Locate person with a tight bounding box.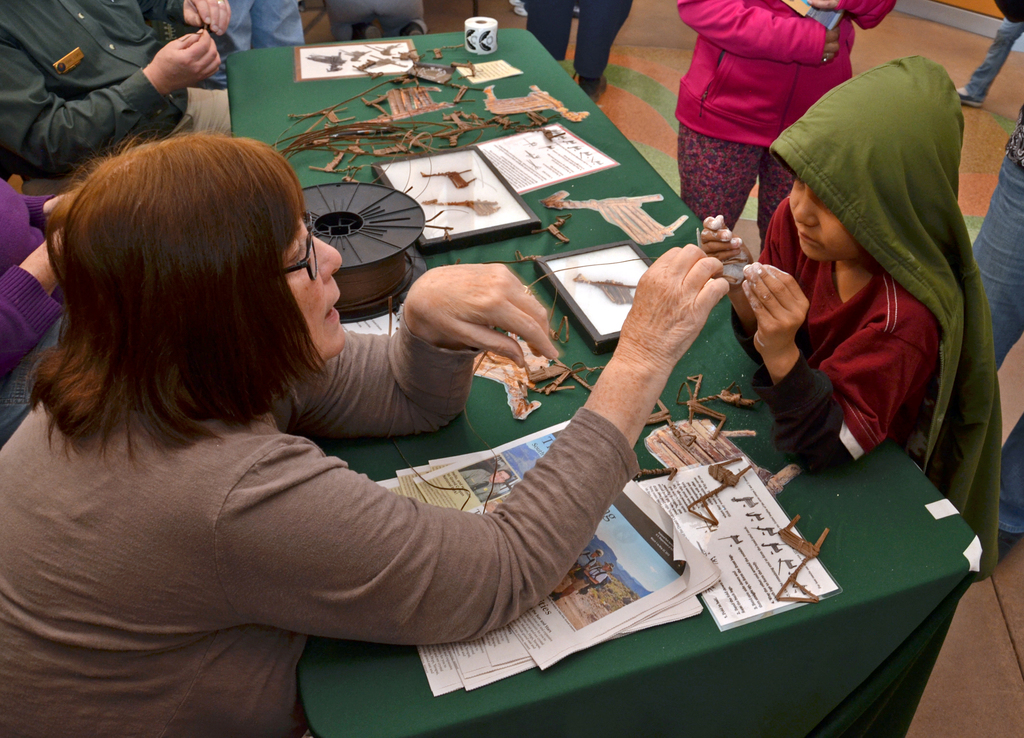
x1=0, y1=117, x2=730, y2=737.
